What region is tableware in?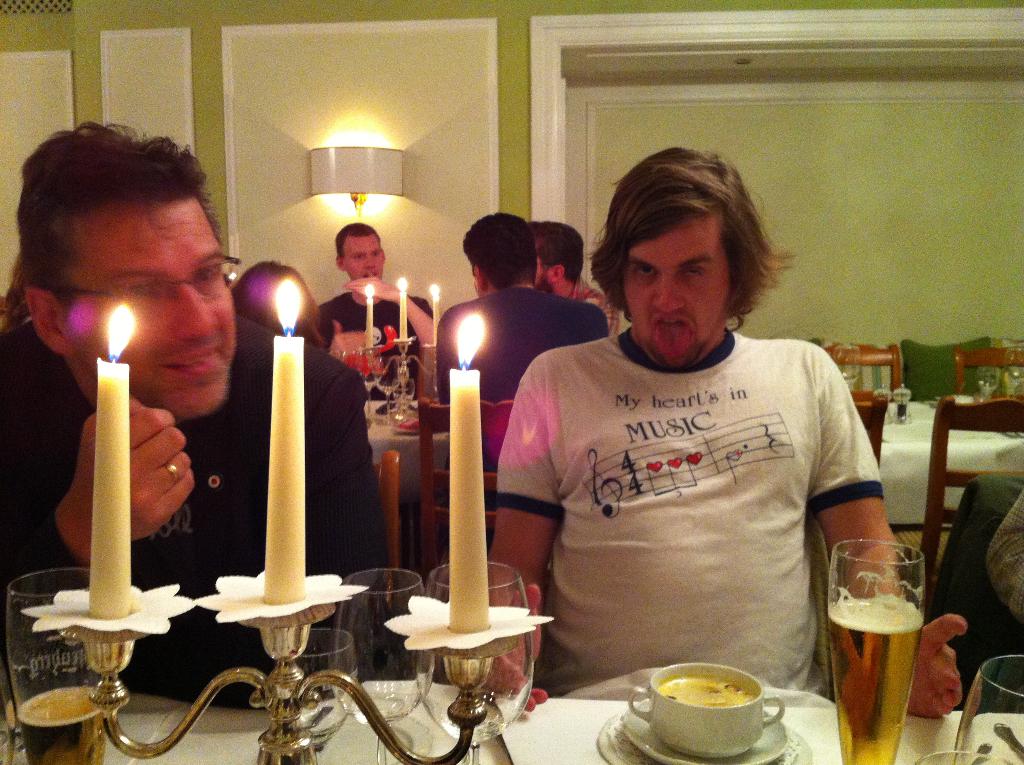
333:561:426:764.
